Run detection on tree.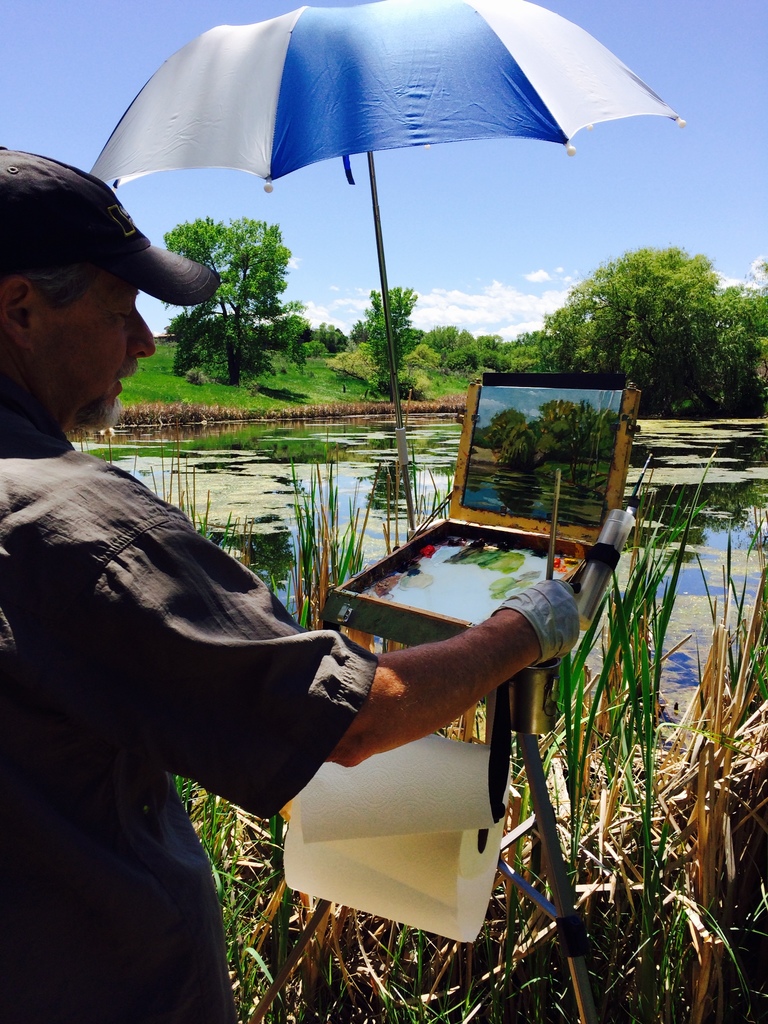
Result: BBox(165, 216, 292, 385).
